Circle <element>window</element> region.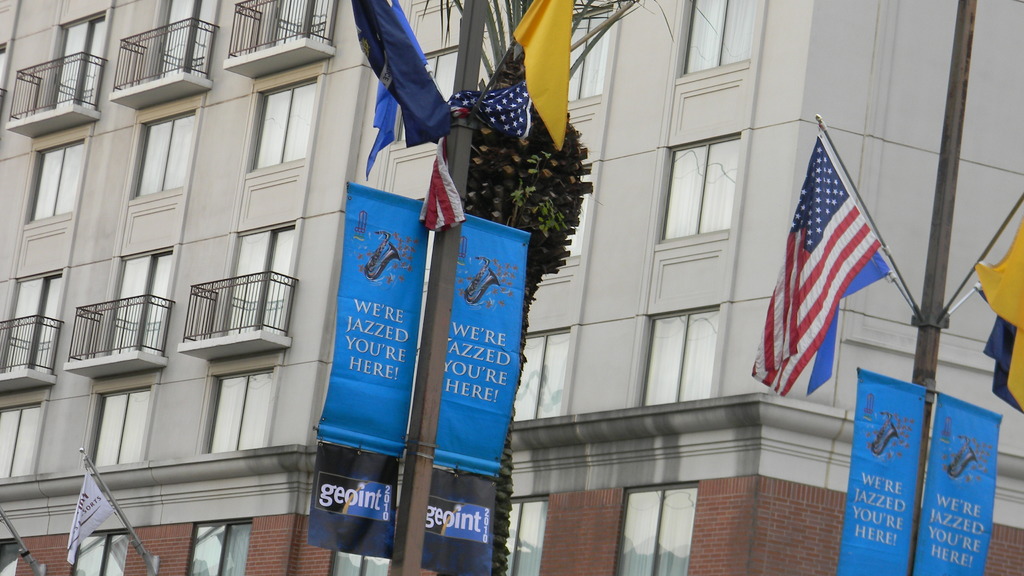
Region: crop(614, 486, 698, 575).
